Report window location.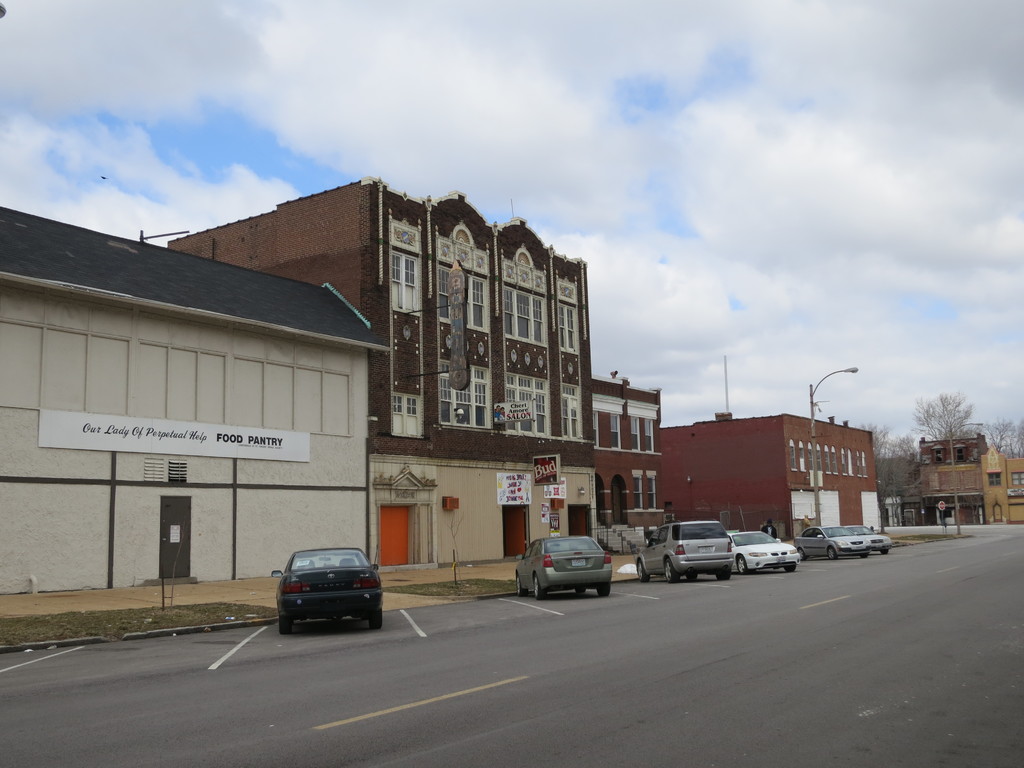
Report: bbox=[505, 289, 547, 348].
